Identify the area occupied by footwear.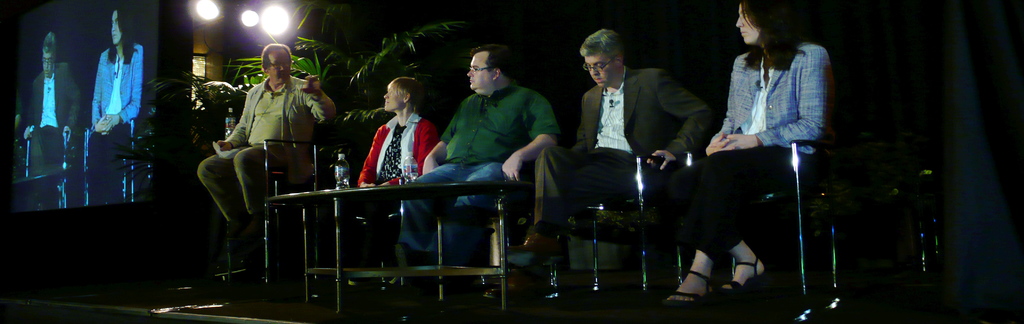
Area: Rect(714, 263, 772, 301).
